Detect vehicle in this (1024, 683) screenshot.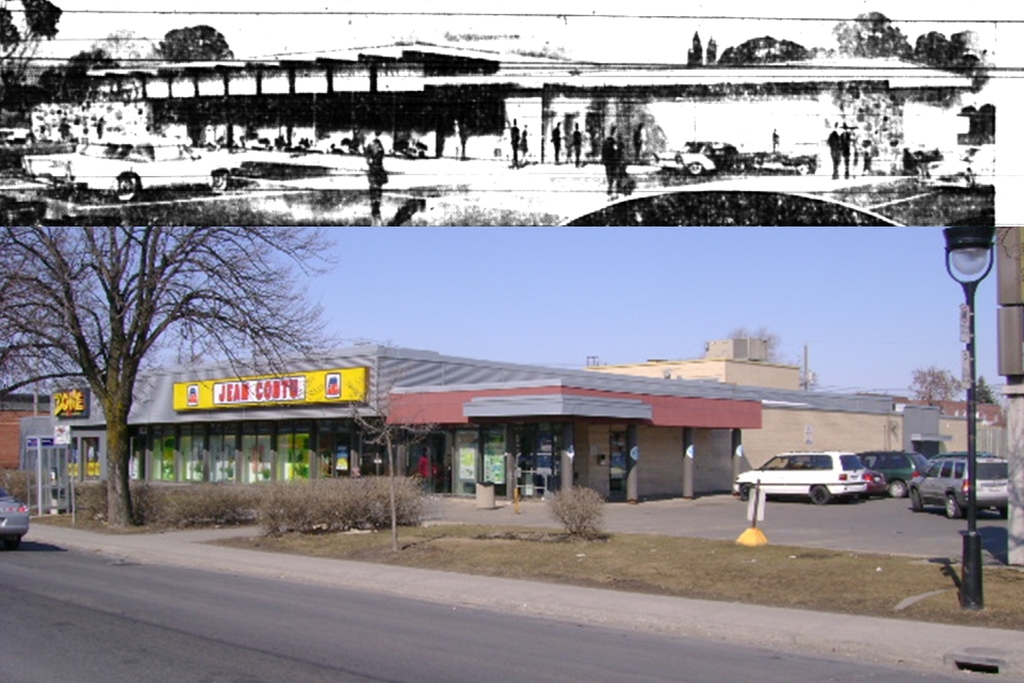
Detection: left=730, top=449, right=869, bottom=504.
